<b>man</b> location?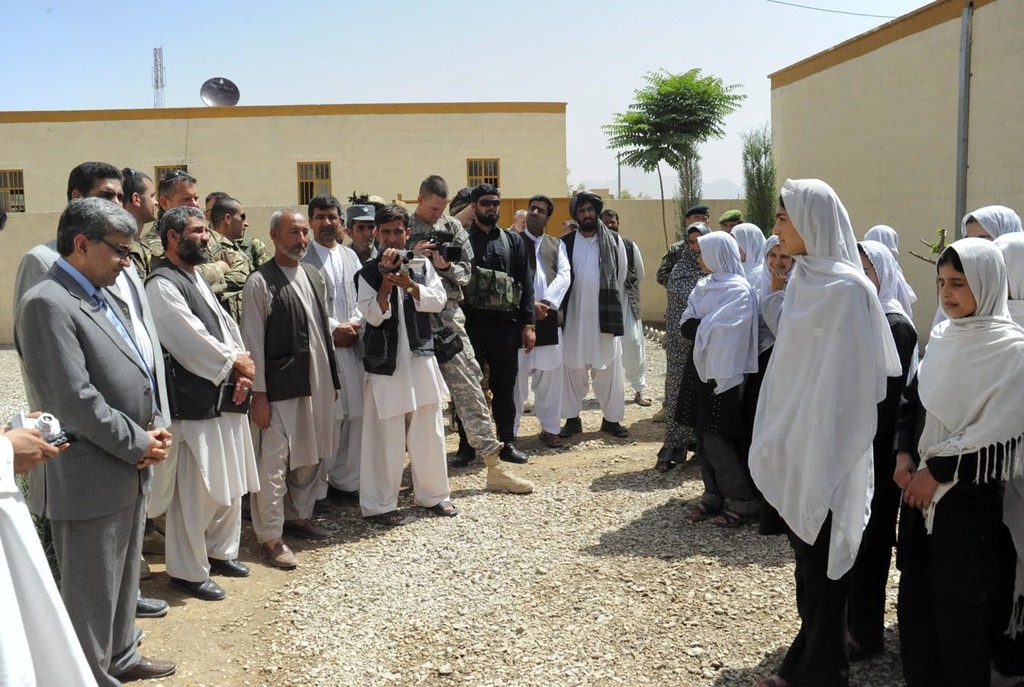
(299,190,367,513)
